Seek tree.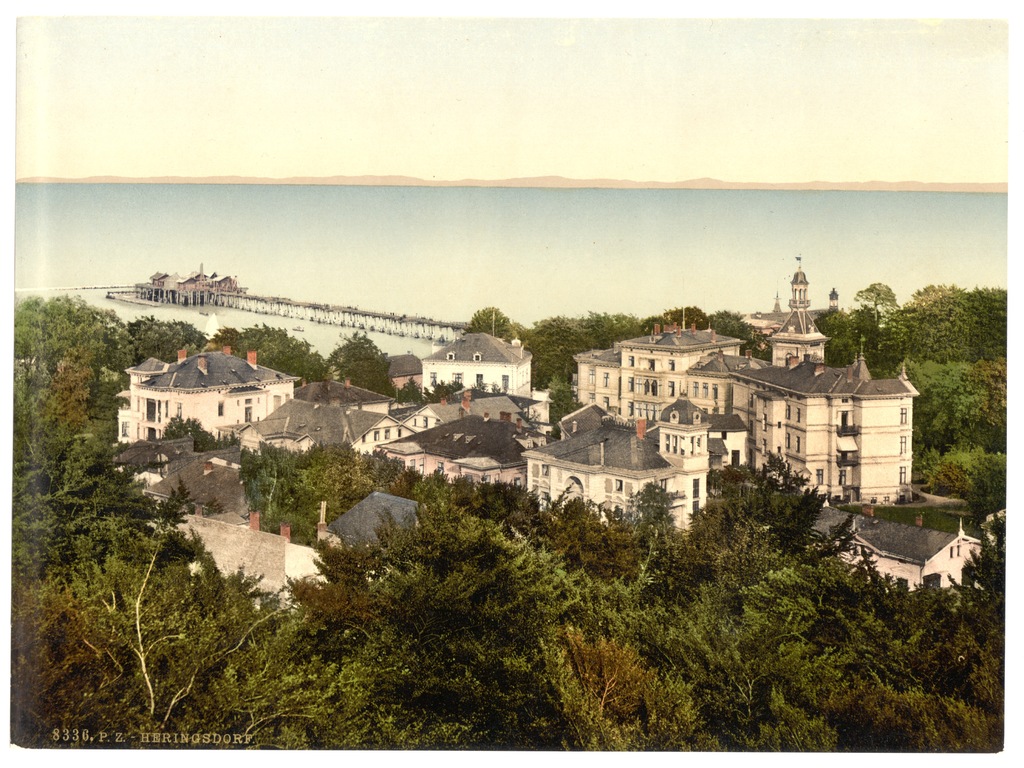
(x1=629, y1=488, x2=723, y2=582).
